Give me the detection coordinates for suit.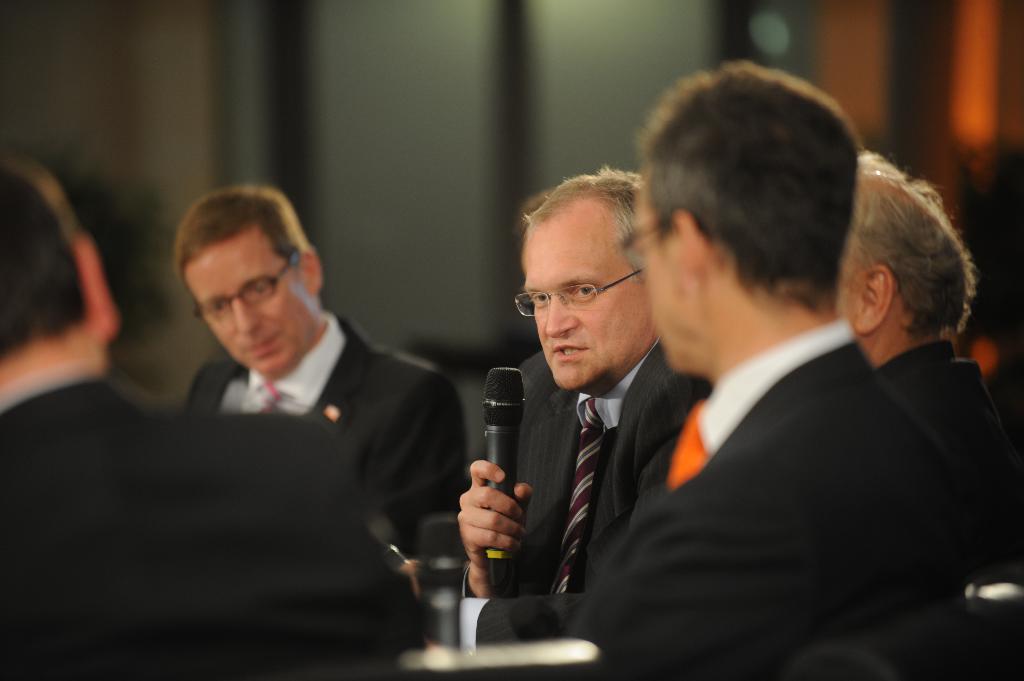
(458, 318, 979, 680).
